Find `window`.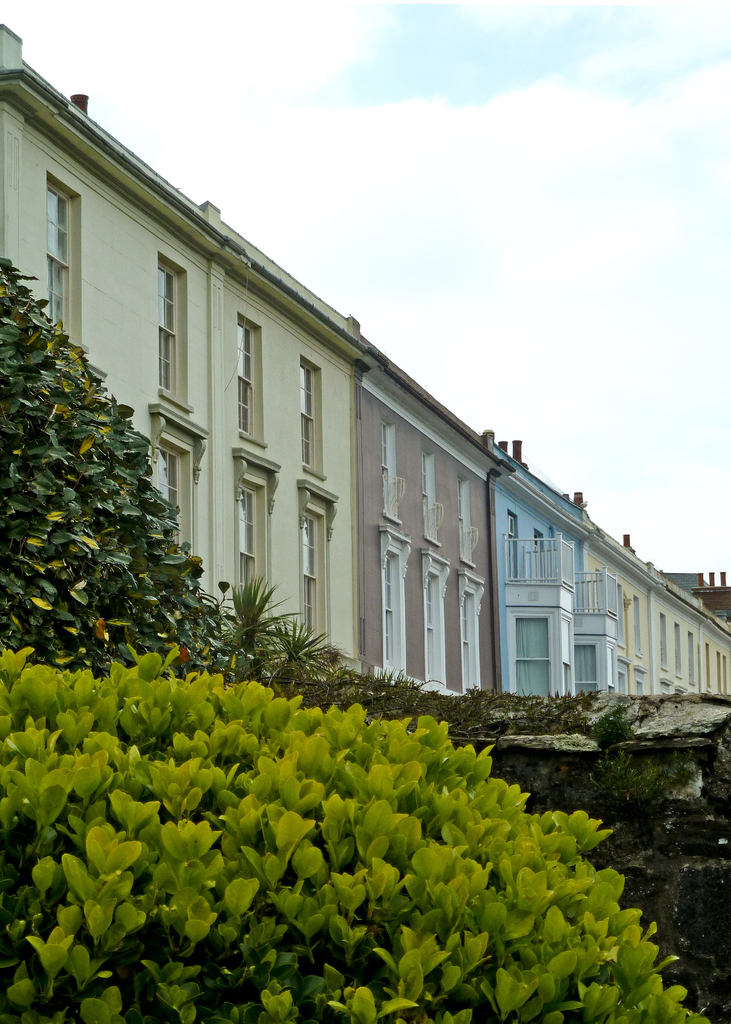
(x1=46, y1=163, x2=88, y2=357).
